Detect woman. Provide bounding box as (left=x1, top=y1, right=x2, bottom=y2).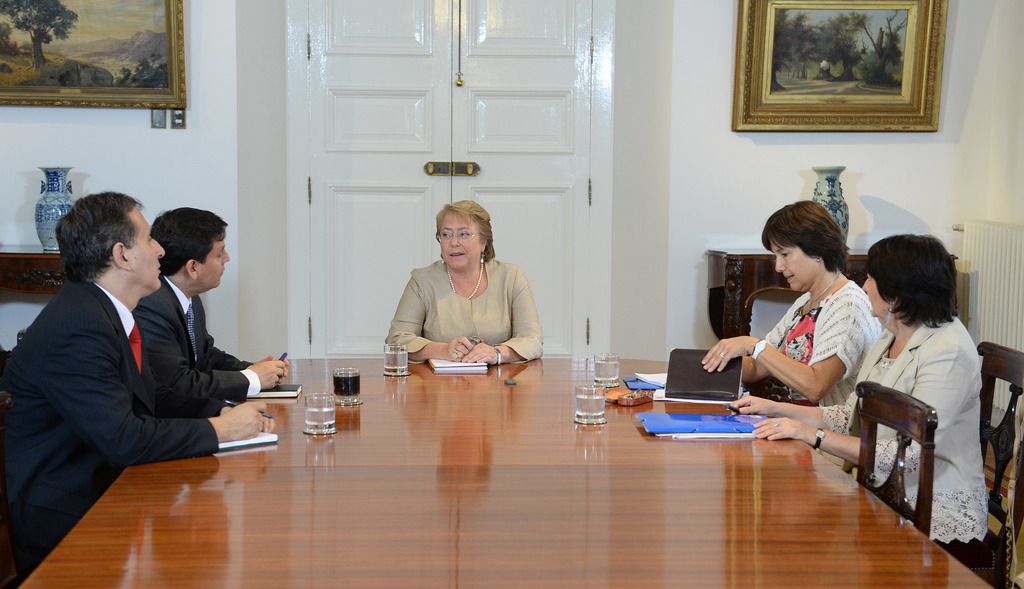
(left=725, top=220, right=993, bottom=574).
